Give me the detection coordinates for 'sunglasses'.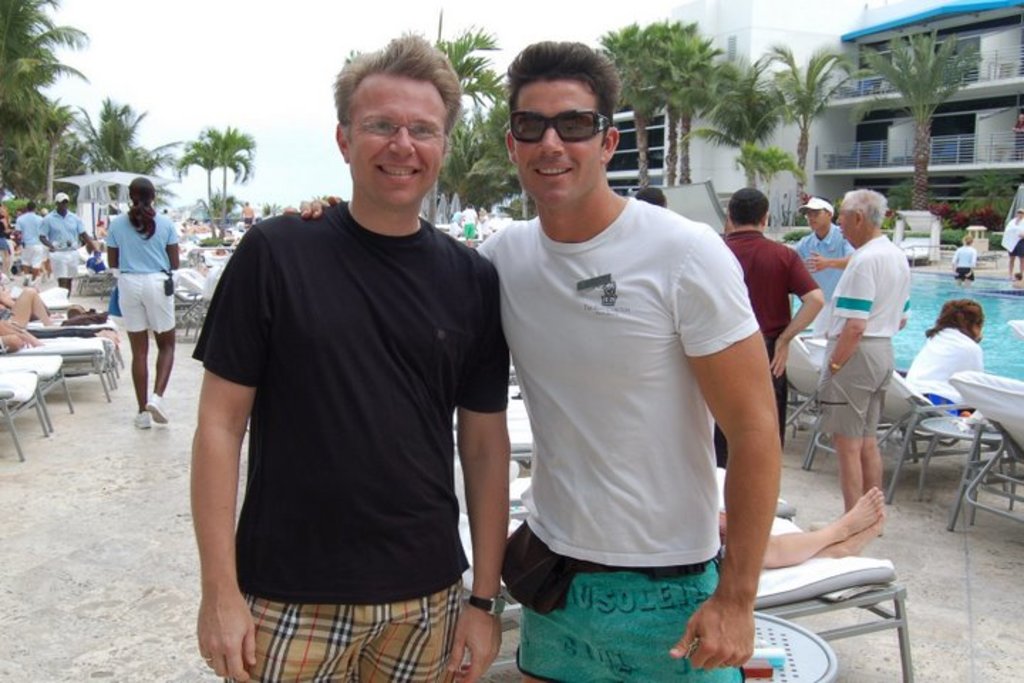
<box>509,112,617,145</box>.
